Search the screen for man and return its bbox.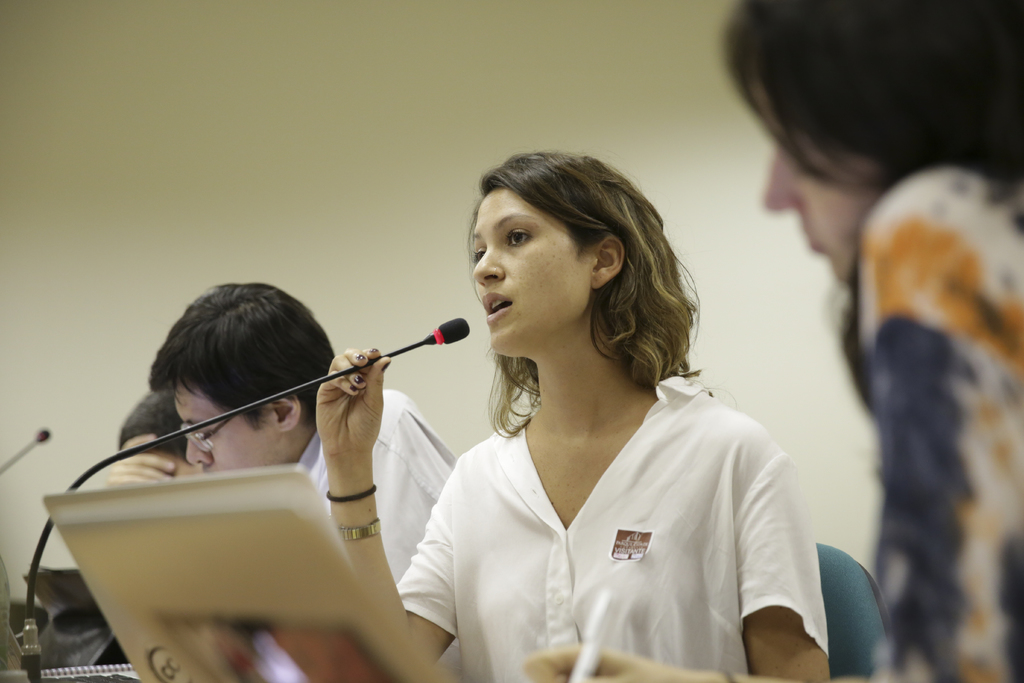
Found: left=146, top=276, right=462, bottom=679.
